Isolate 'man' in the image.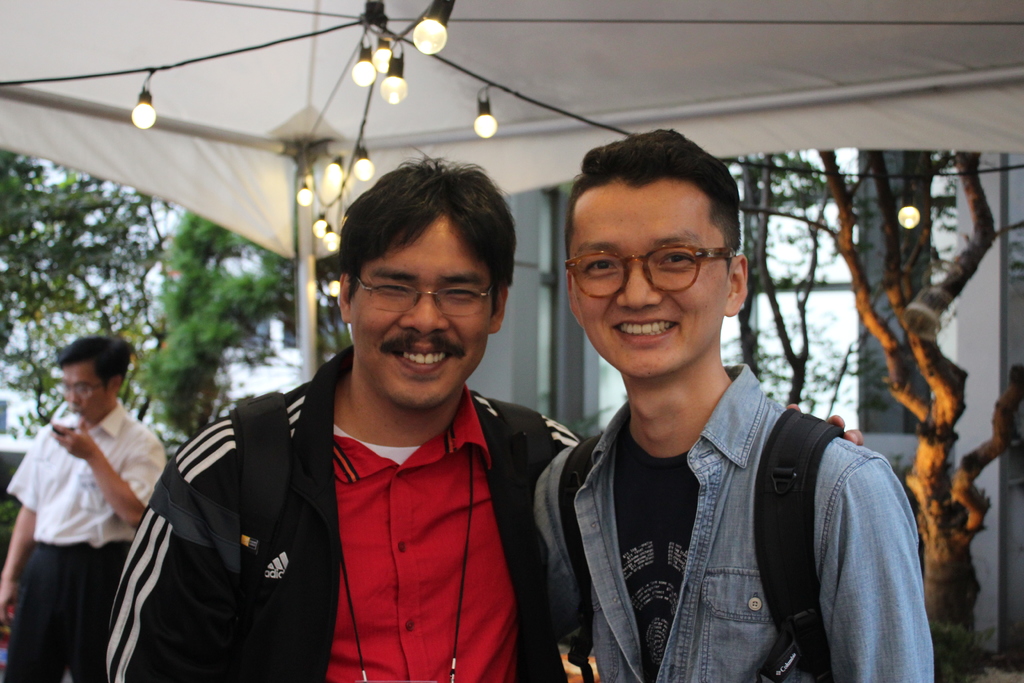
Isolated region: BBox(105, 142, 588, 682).
